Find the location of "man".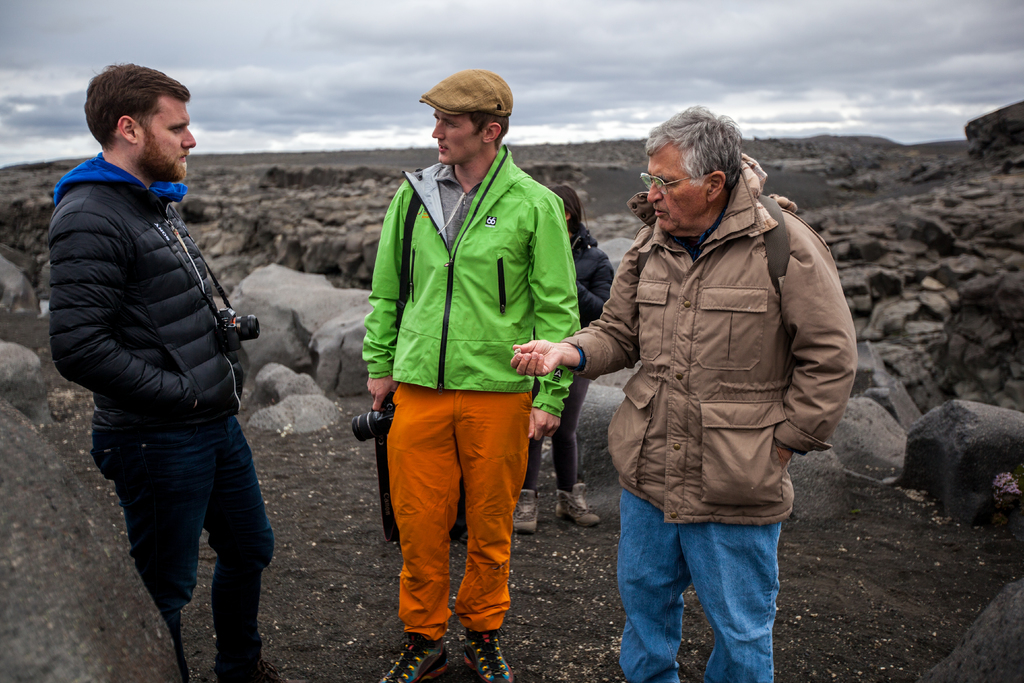
Location: 509:101:859:682.
